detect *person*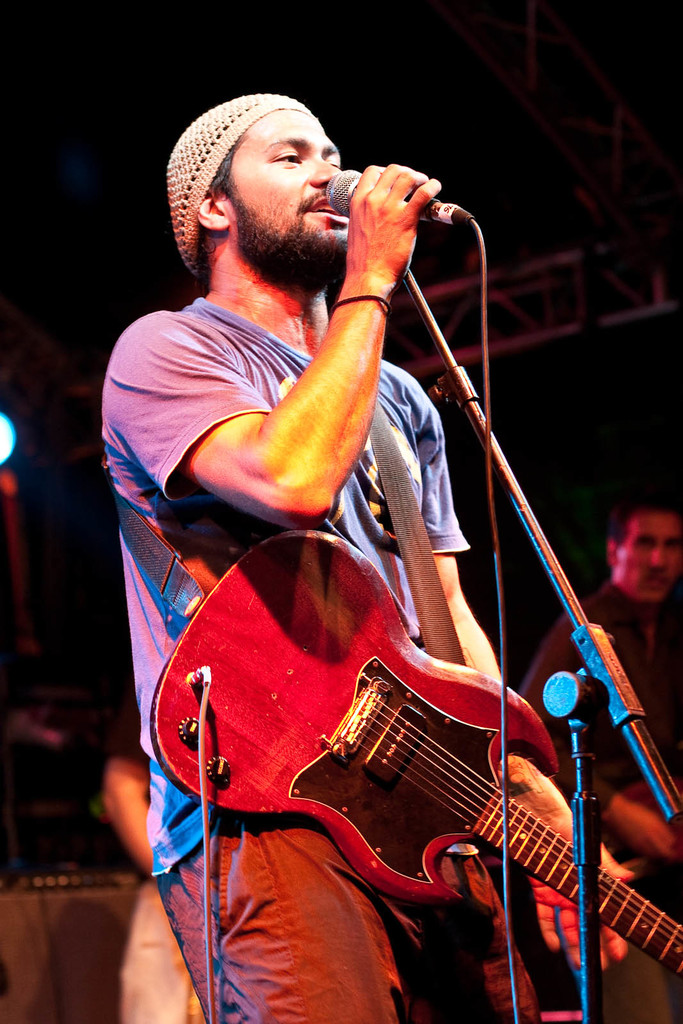
<region>94, 676, 216, 1023</region>
